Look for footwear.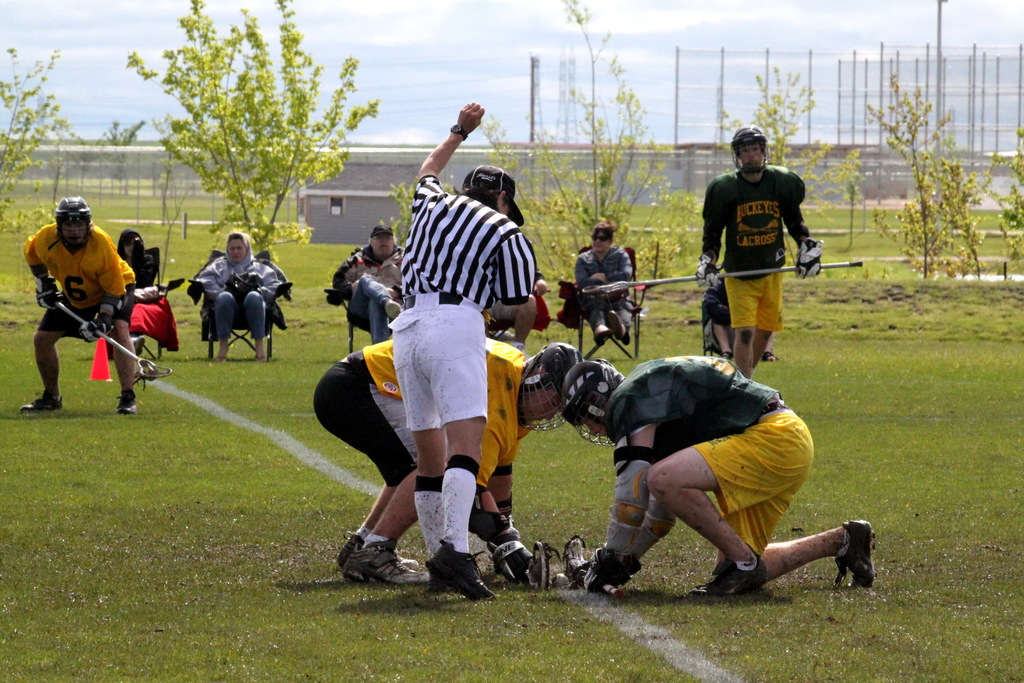
Found: box(342, 541, 426, 586).
